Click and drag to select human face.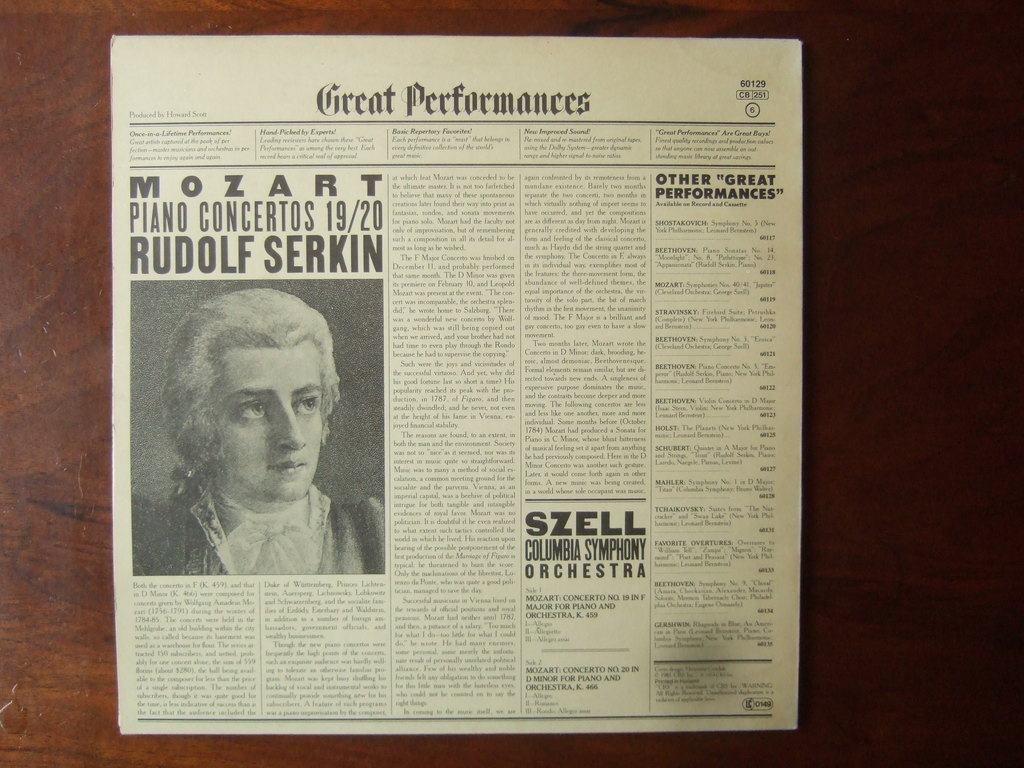
Selection: (left=213, top=339, right=324, bottom=498).
